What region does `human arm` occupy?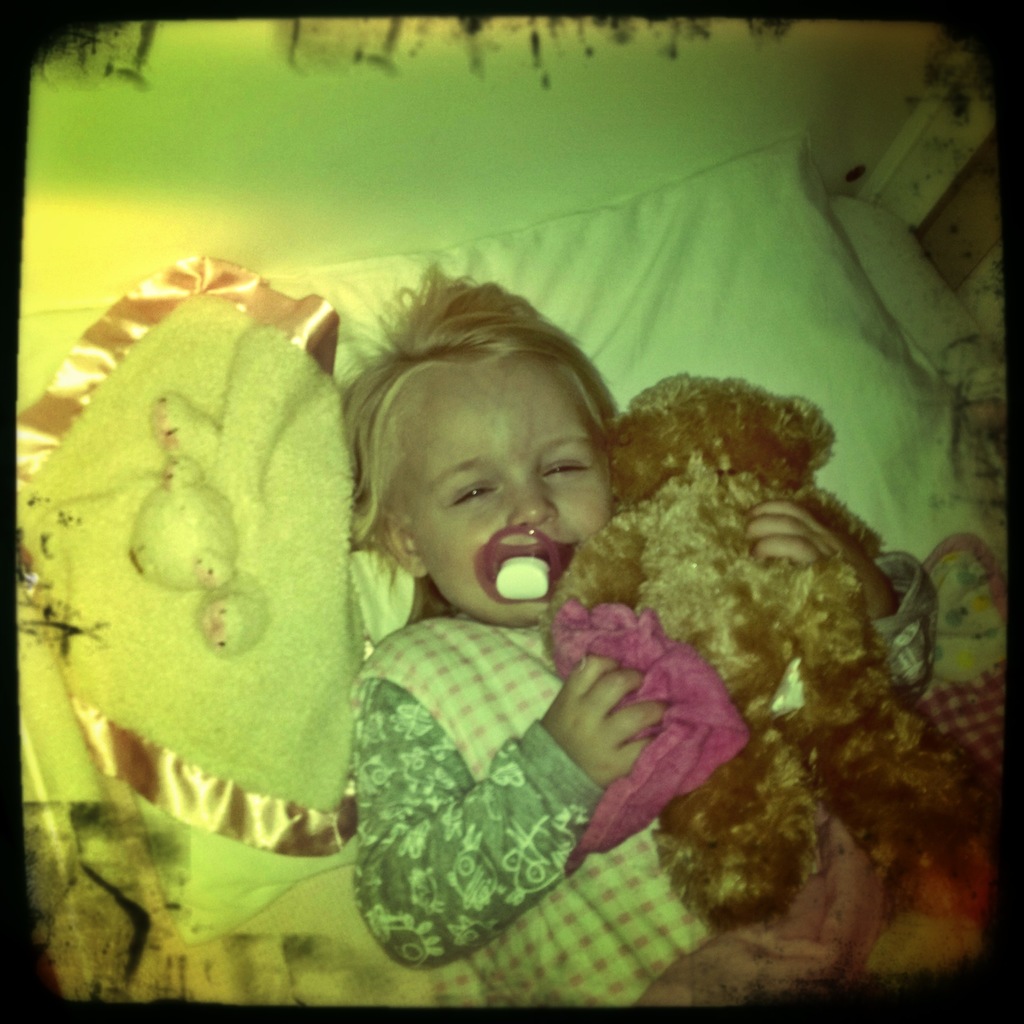
(x1=351, y1=653, x2=666, y2=973).
